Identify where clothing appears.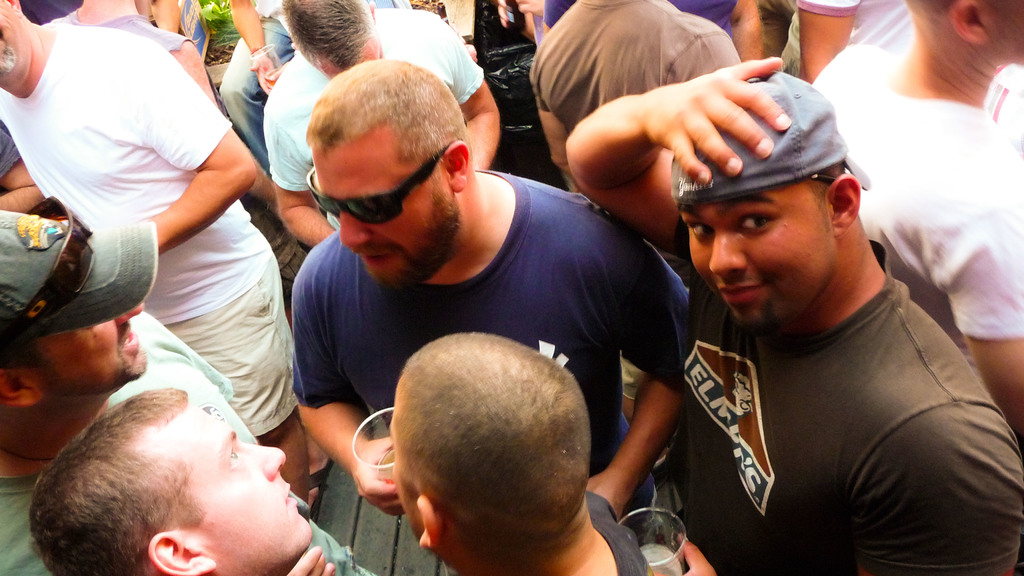
Appears at rect(0, 308, 376, 575).
